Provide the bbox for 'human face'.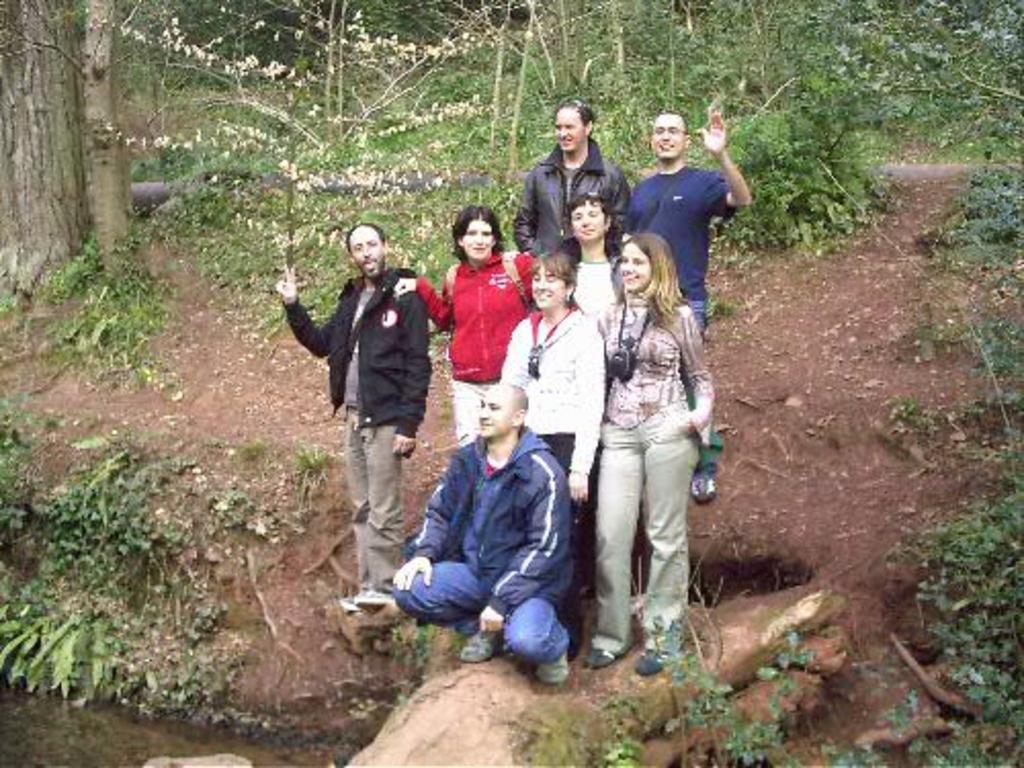
l=465, t=219, r=496, b=262.
